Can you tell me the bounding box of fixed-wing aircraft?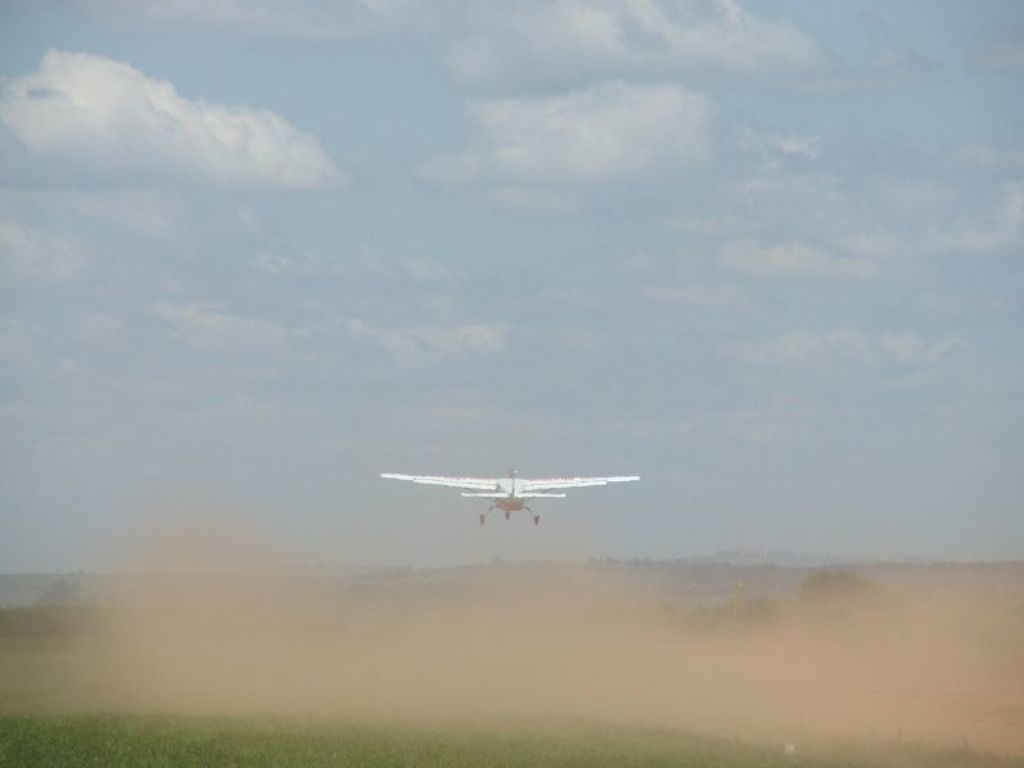
<box>384,449,649,540</box>.
